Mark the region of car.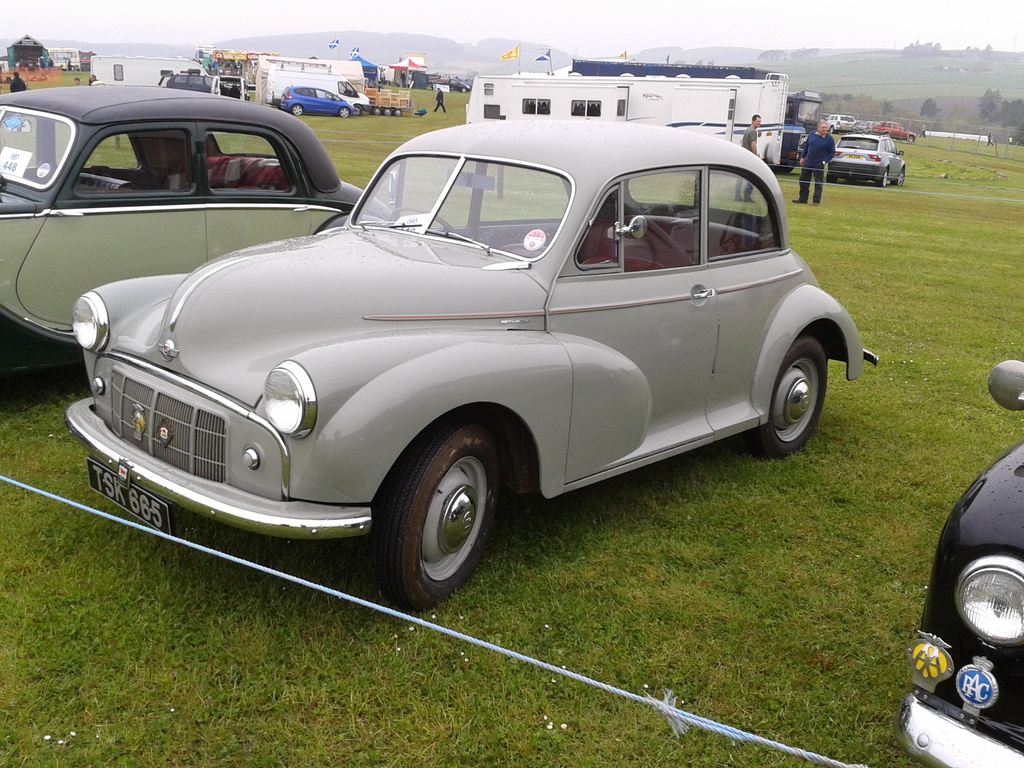
Region: x1=0, y1=79, x2=401, y2=384.
